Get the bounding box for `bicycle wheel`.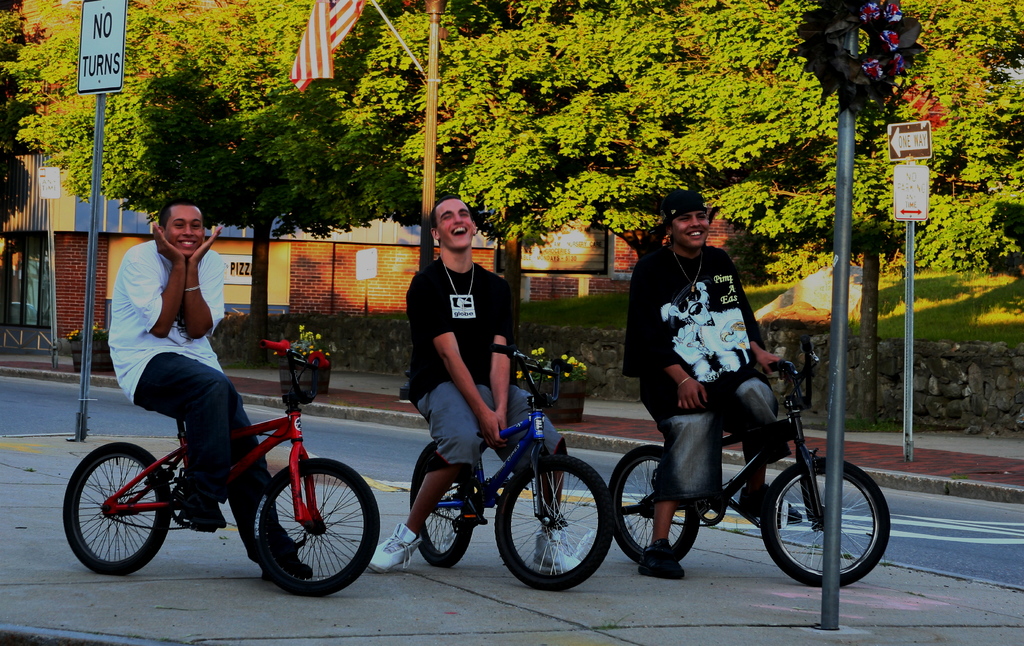
{"left": 248, "top": 458, "right": 381, "bottom": 596}.
